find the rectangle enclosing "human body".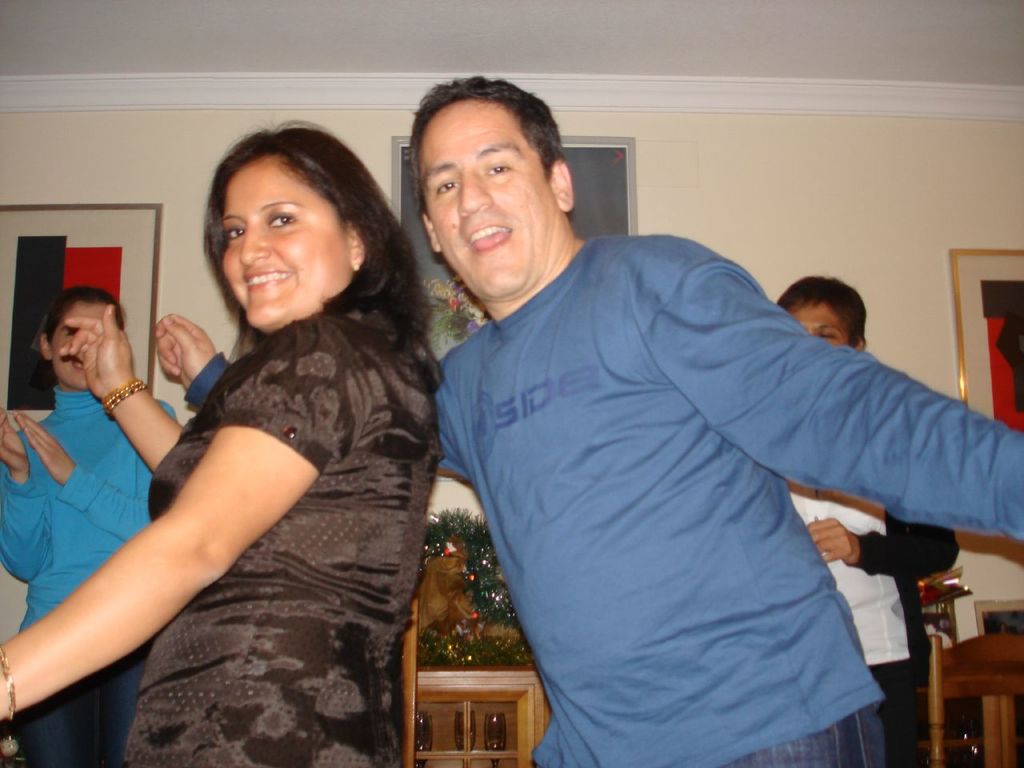
(x1=396, y1=174, x2=953, y2=767).
